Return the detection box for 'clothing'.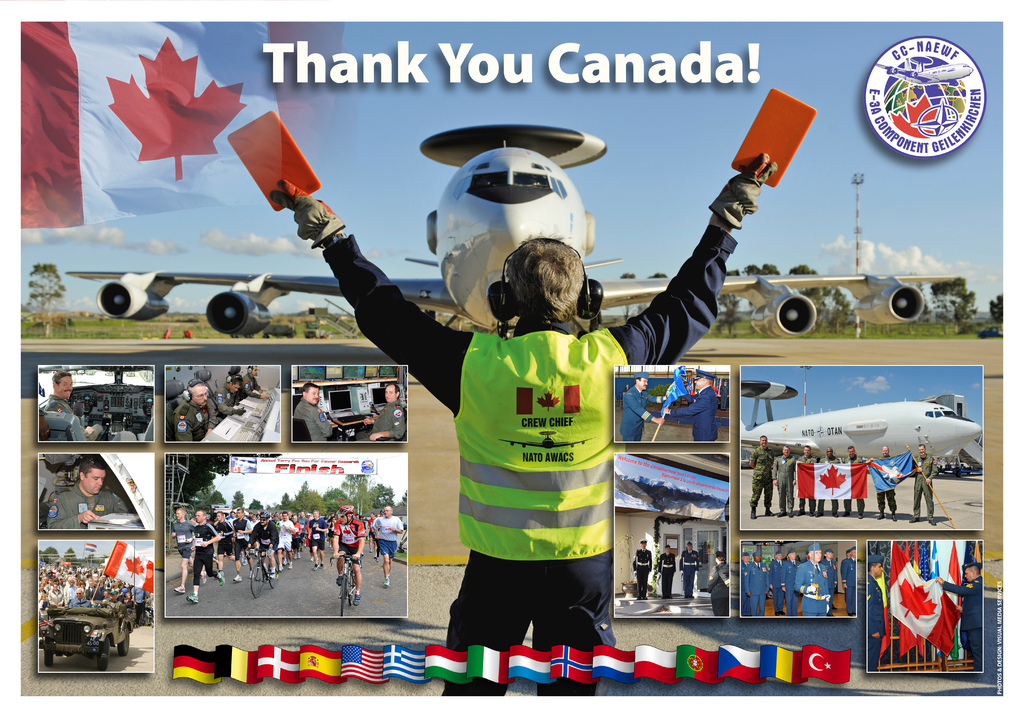
bbox=[770, 456, 796, 512].
